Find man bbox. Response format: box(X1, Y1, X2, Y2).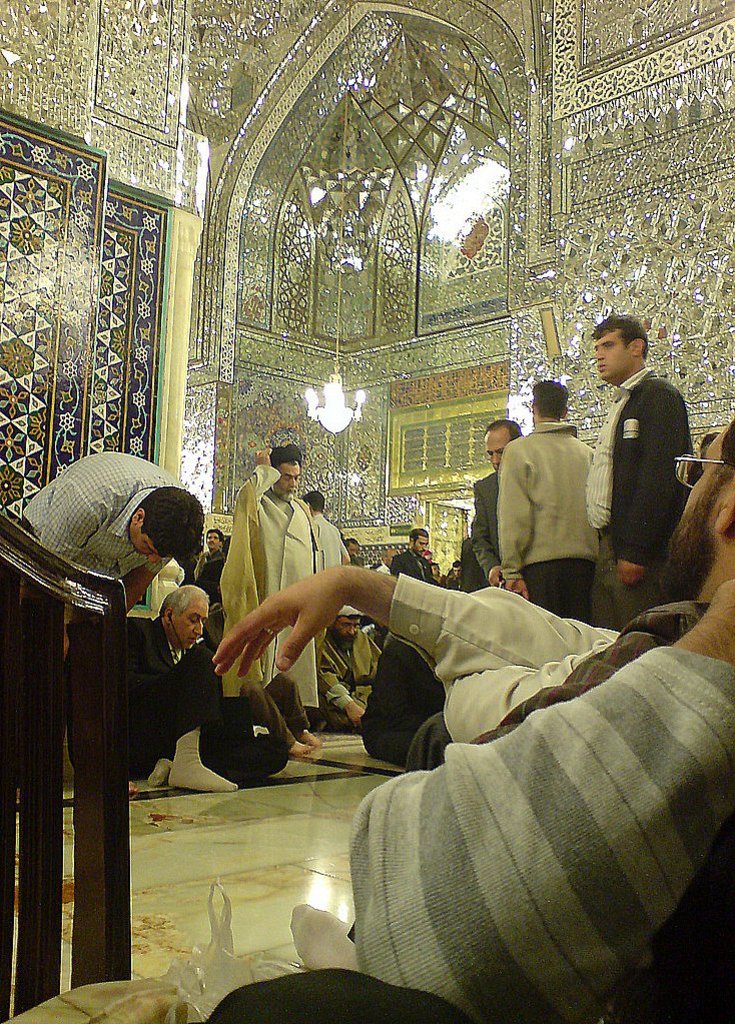
box(580, 304, 712, 620).
